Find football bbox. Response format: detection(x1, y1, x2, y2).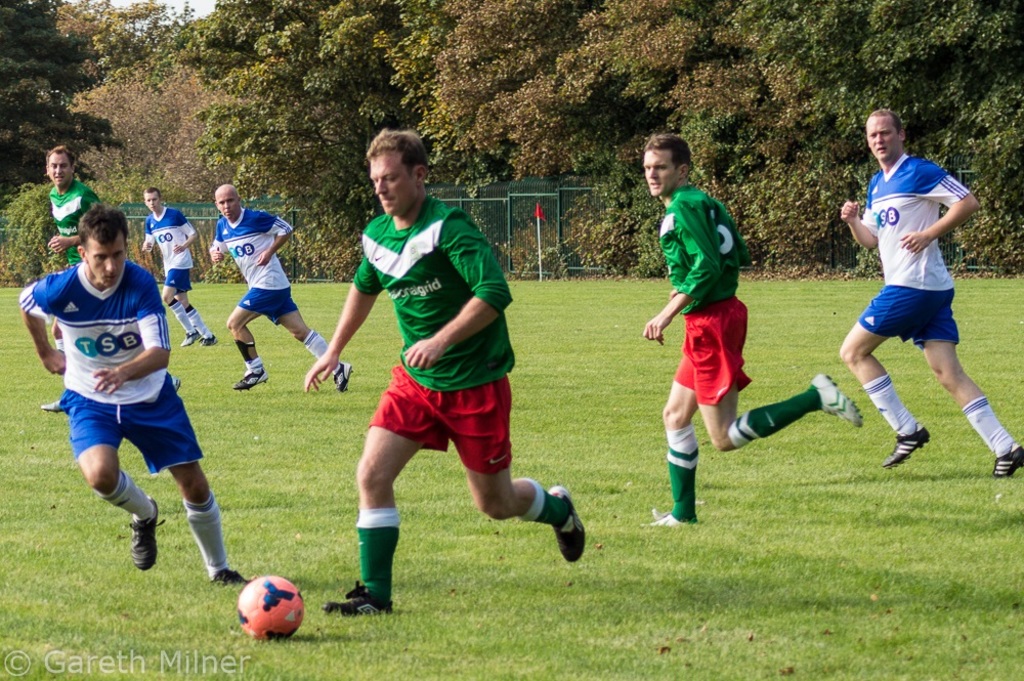
detection(236, 574, 304, 643).
